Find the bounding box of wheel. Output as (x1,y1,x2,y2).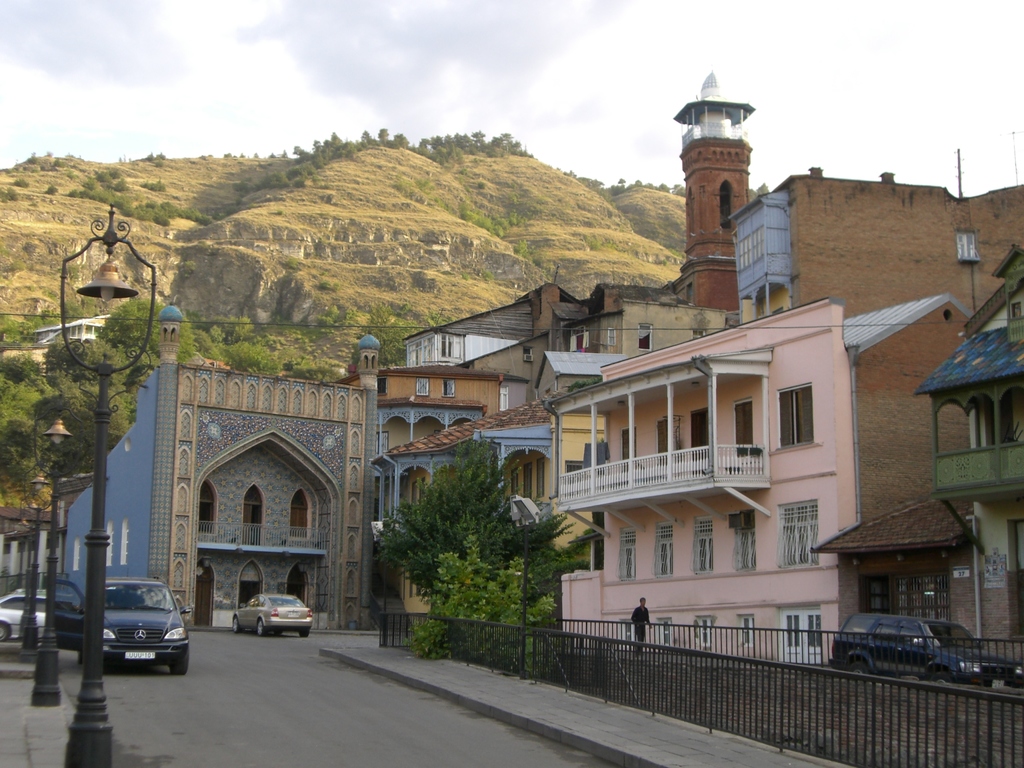
(847,662,870,674).
